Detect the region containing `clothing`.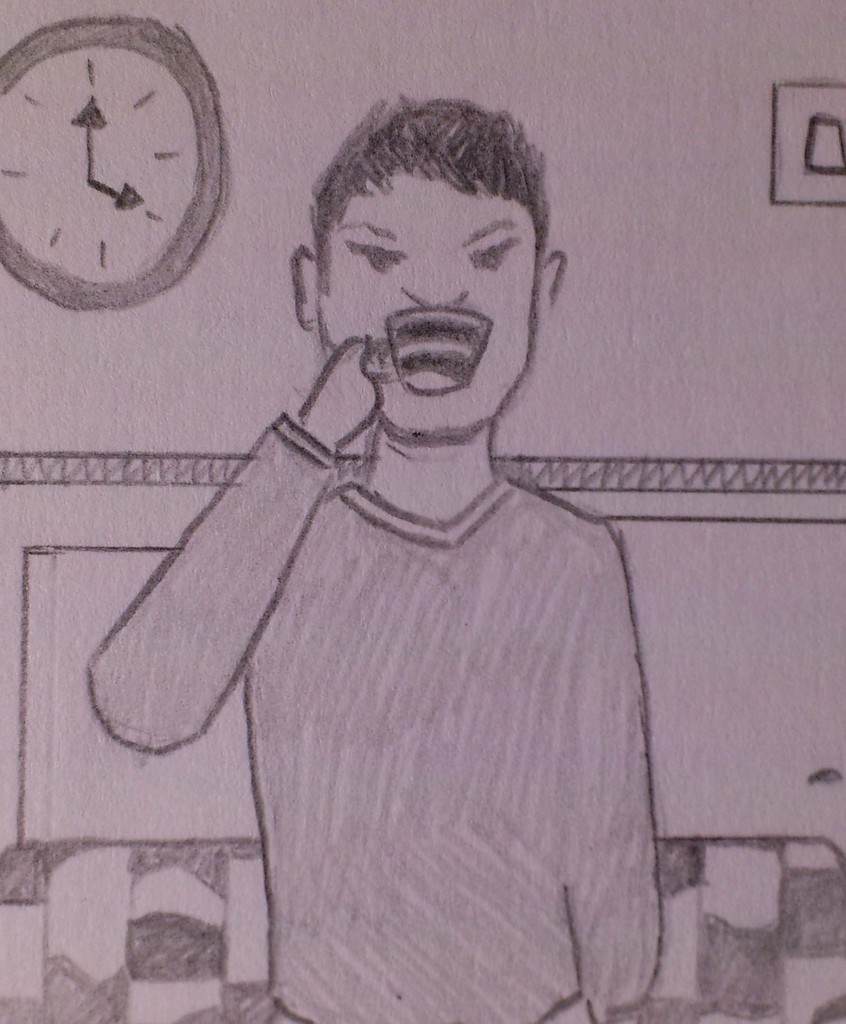
pyautogui.locateOnScreen(83, 406, 655, 1023).
